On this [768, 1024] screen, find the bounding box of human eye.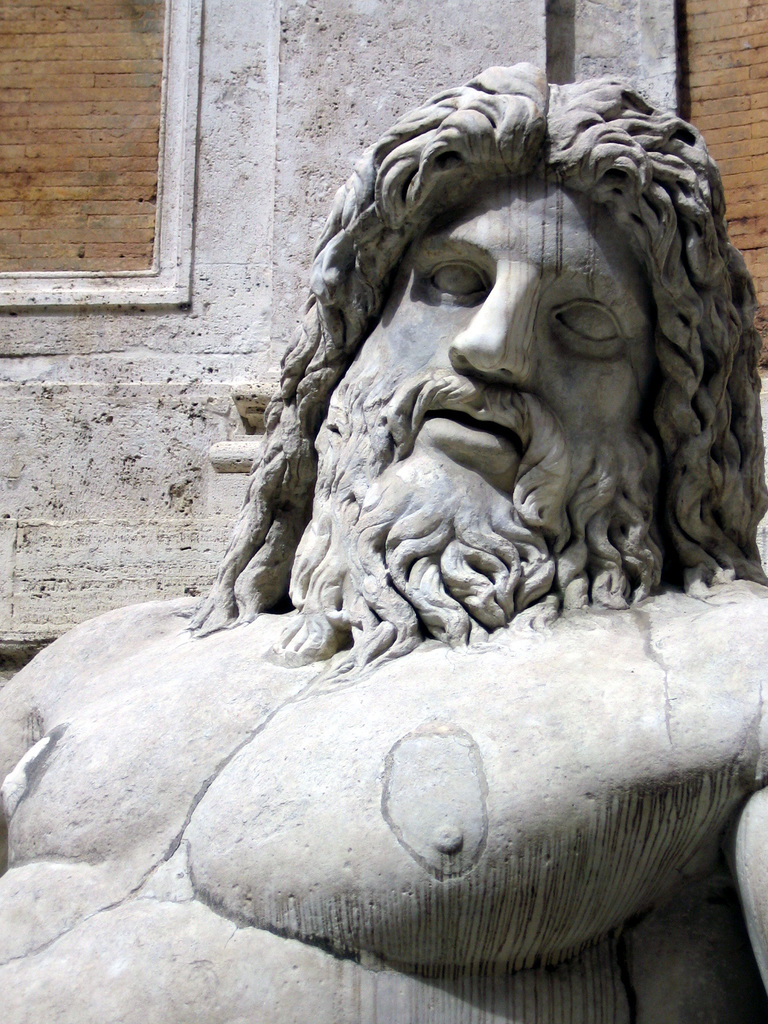
Bounding box: BBox(418, 258, 490, 307).
